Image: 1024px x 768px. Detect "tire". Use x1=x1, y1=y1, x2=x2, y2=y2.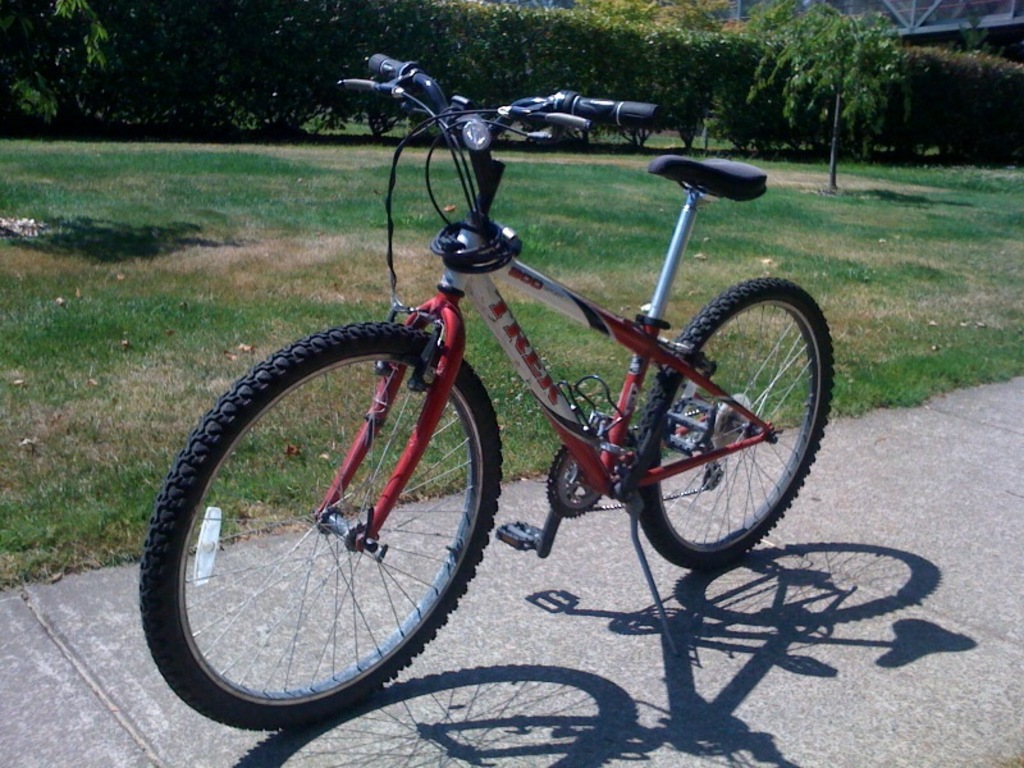
x1=148, y1=311, x2=498, y2=730.
